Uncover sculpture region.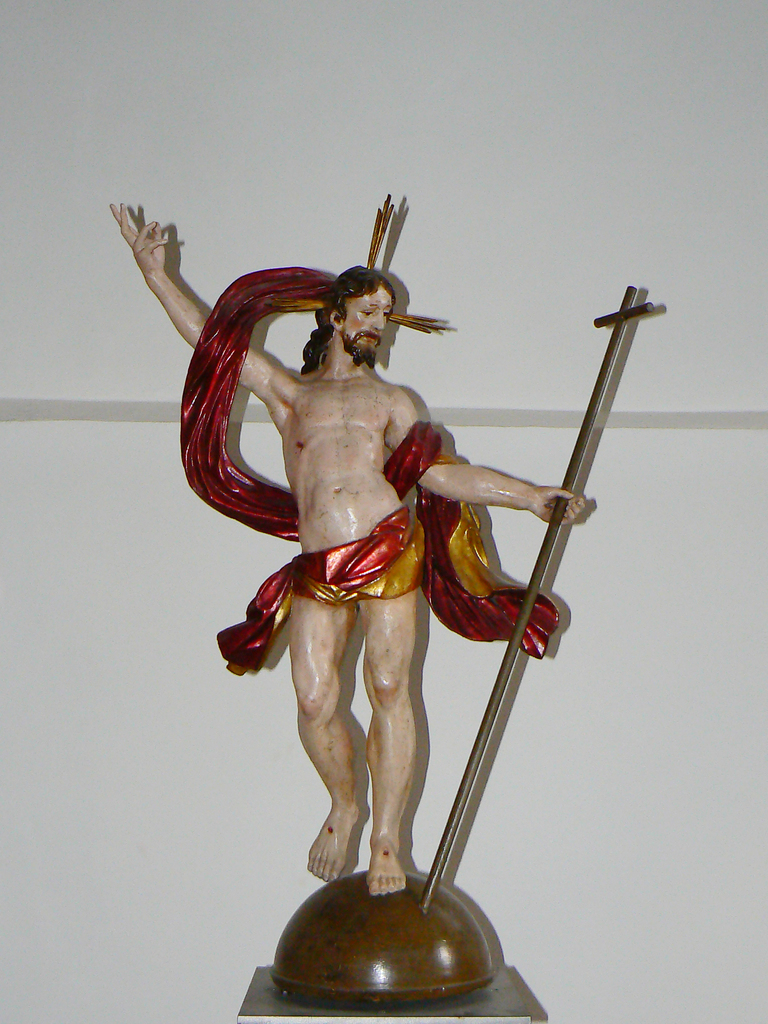
Uncovered: (102, 189, 598, 903).
